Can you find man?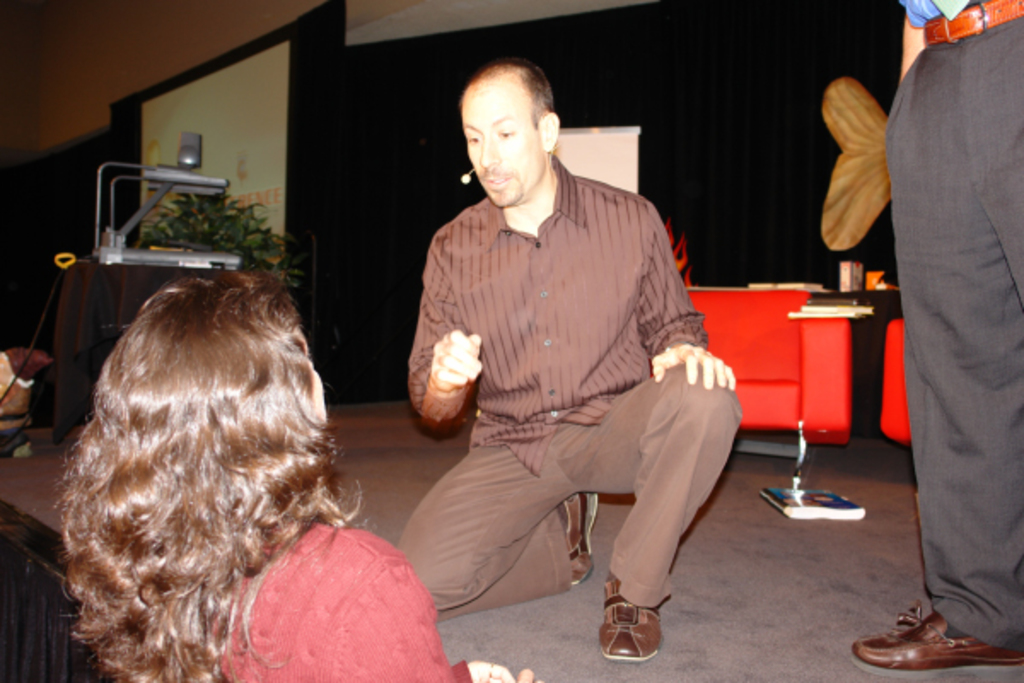
Yes, bounding box: [left=848, top=0, right=1022, bottom=673].
